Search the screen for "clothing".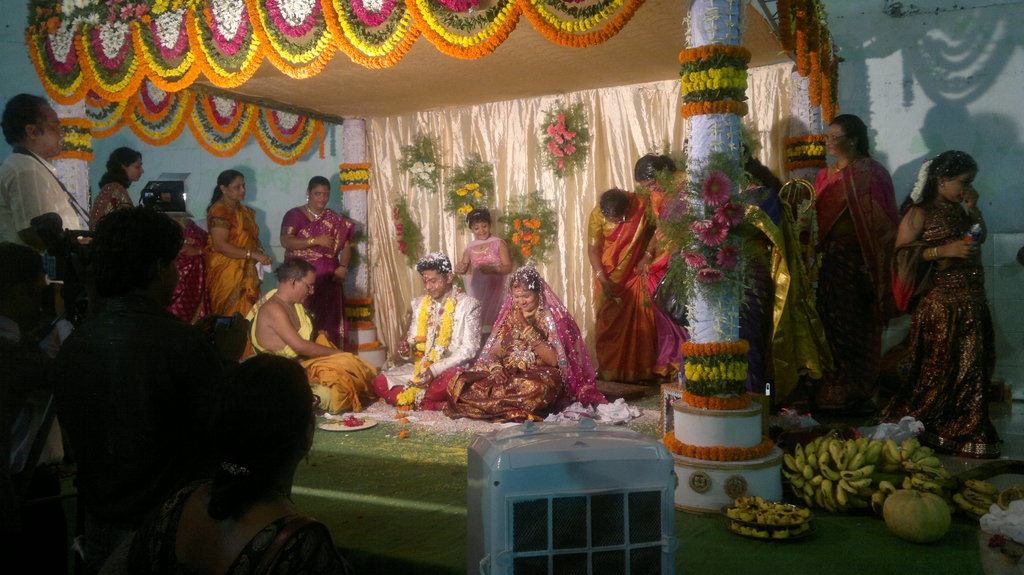
Found at detection(36, 282, 220, 552).
